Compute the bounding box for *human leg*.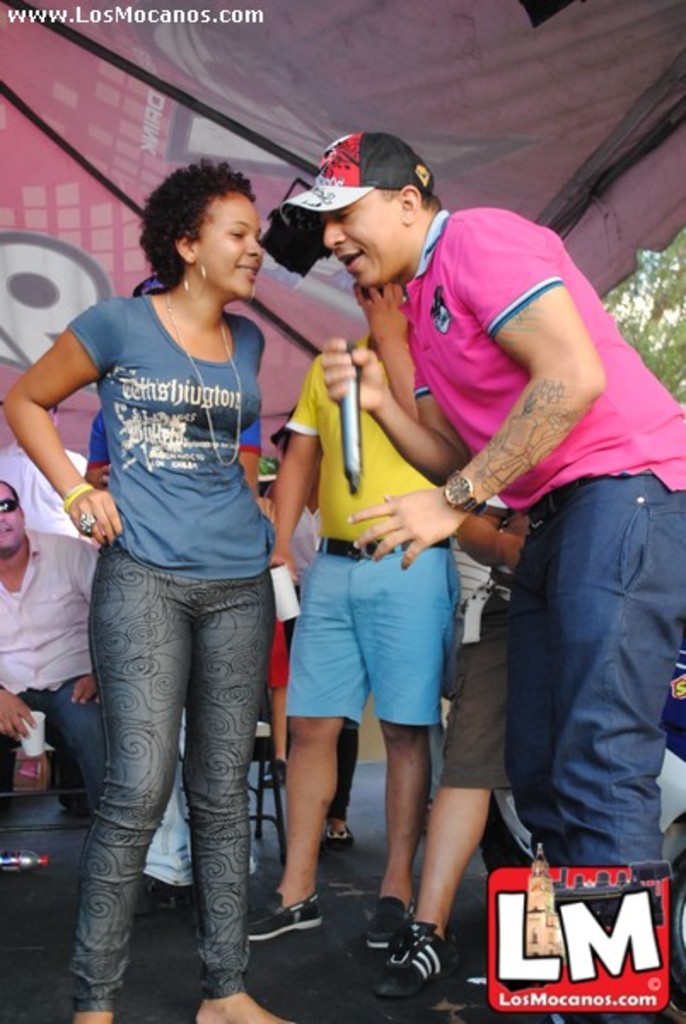
(189,565,297,1022).
